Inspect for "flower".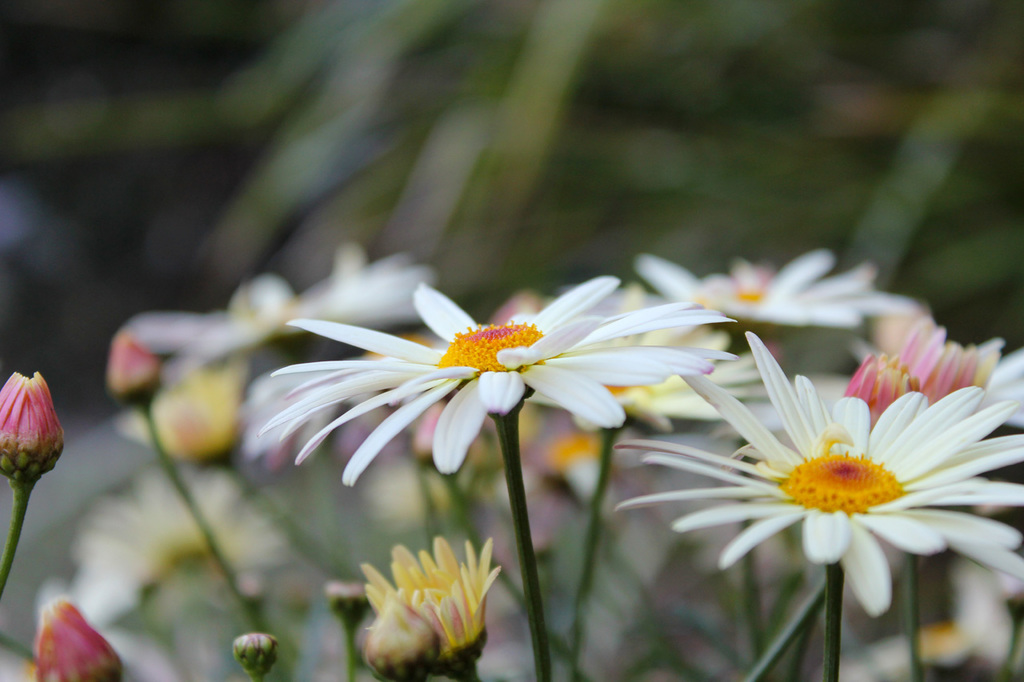
Inspection: bbox(0, 365, 67, 503).
